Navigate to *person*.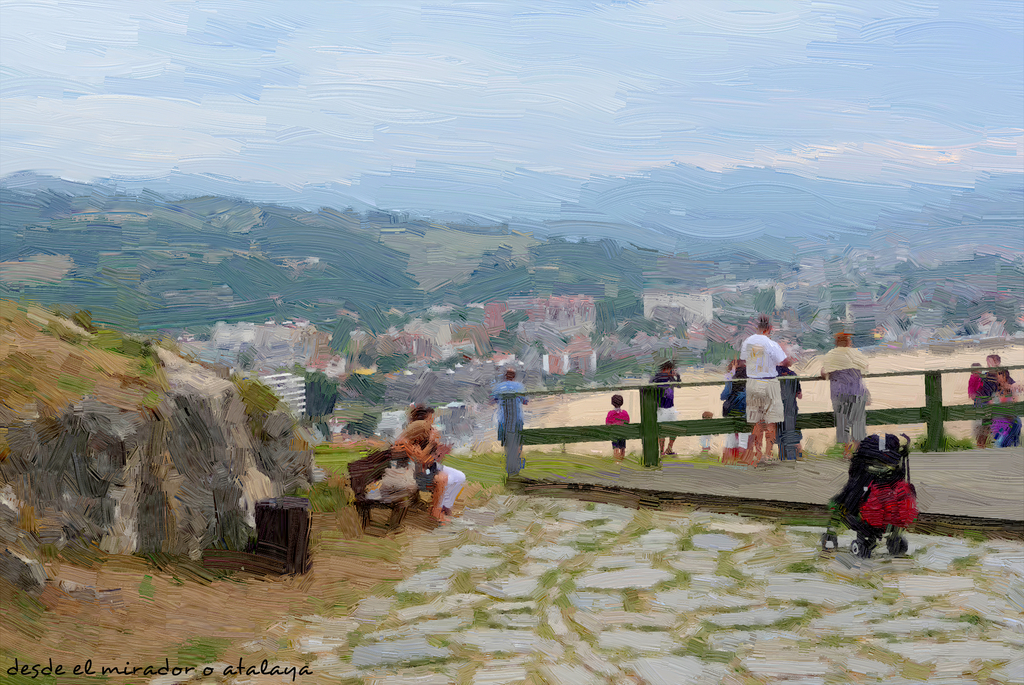
Navigation target: [774,360,803,464].
